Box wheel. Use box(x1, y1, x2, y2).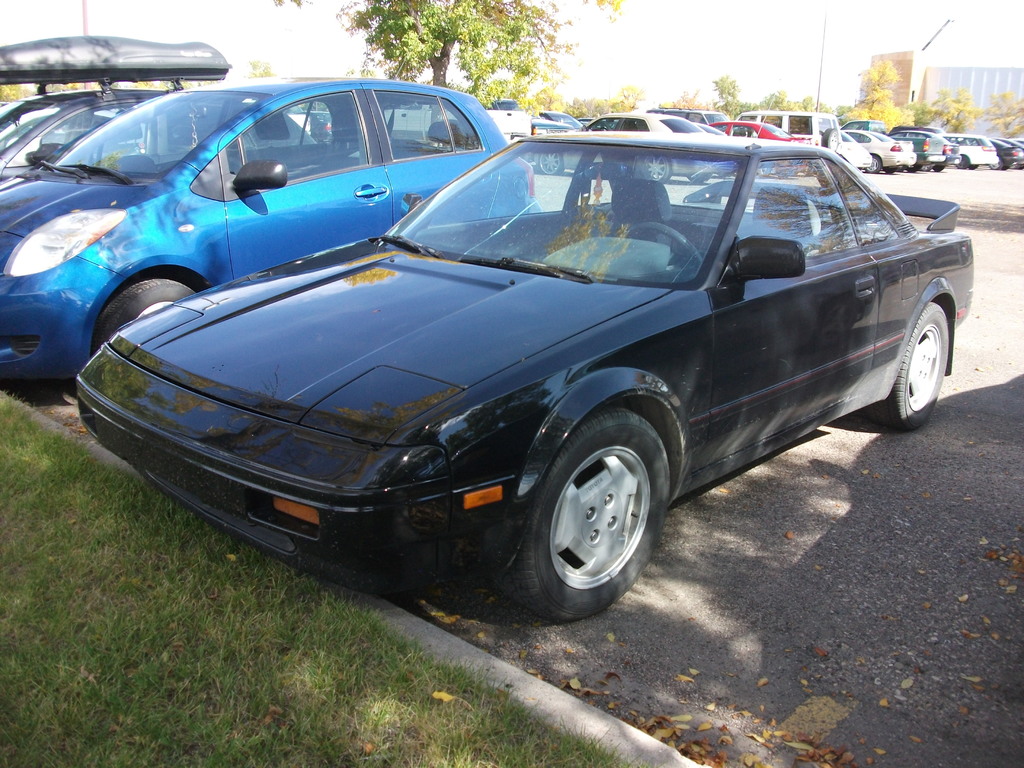
box(520, 409, 661, 611).
